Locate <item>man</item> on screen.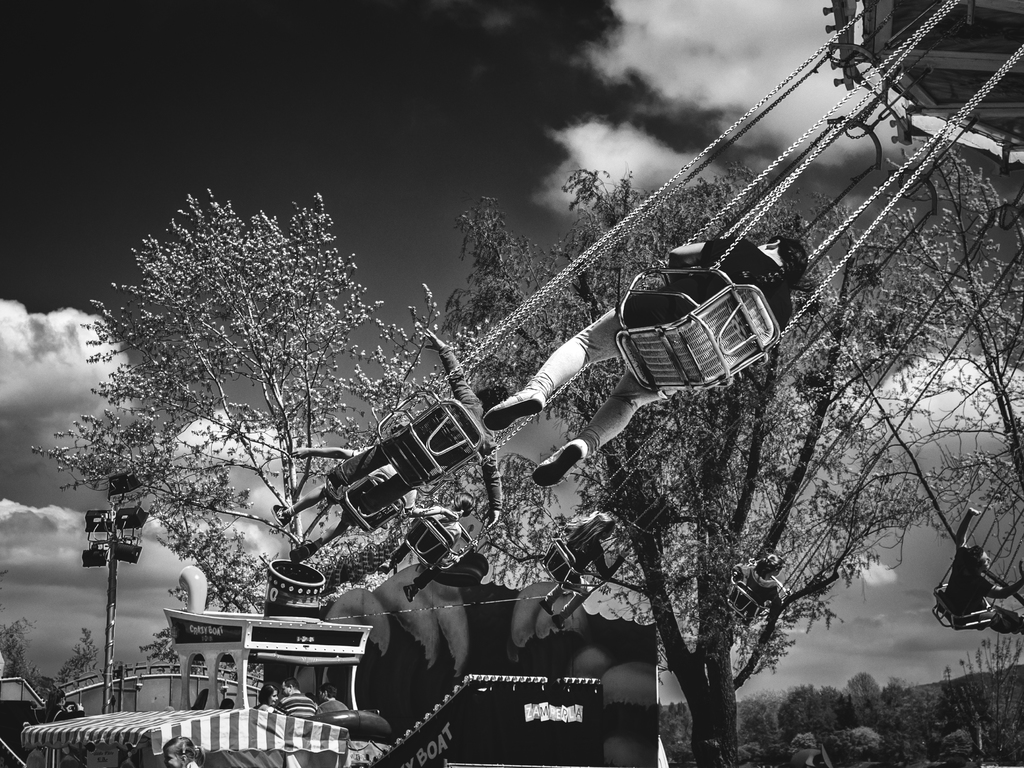
On screen at box=[938, 504, 1023, 643].
